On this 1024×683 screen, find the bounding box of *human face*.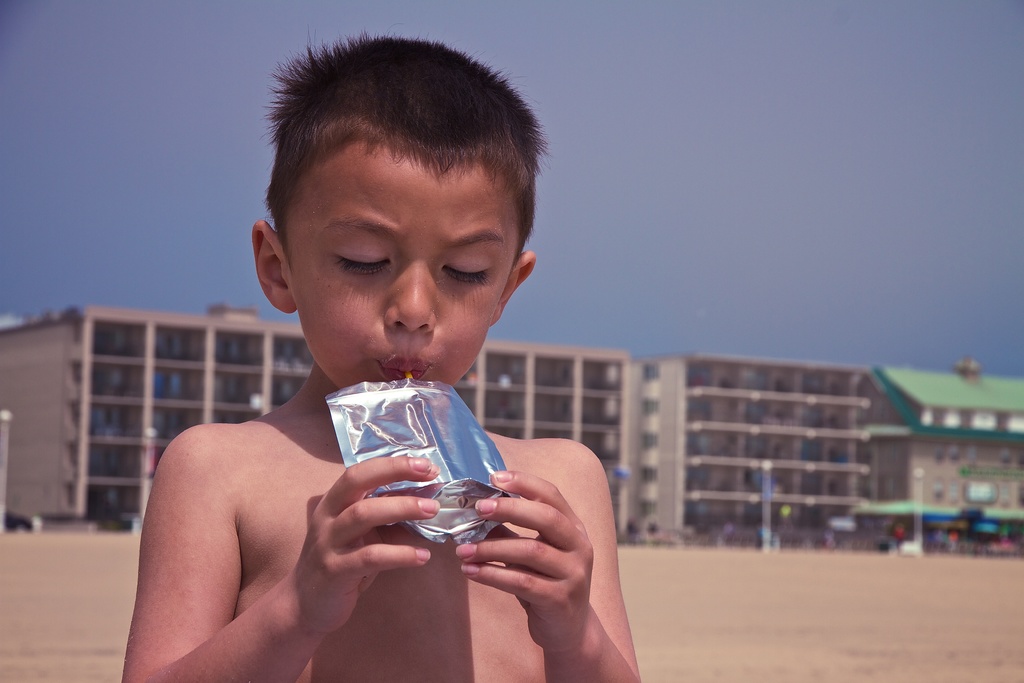
Bounding box: <region>285, 146, 512, 393</region>.
